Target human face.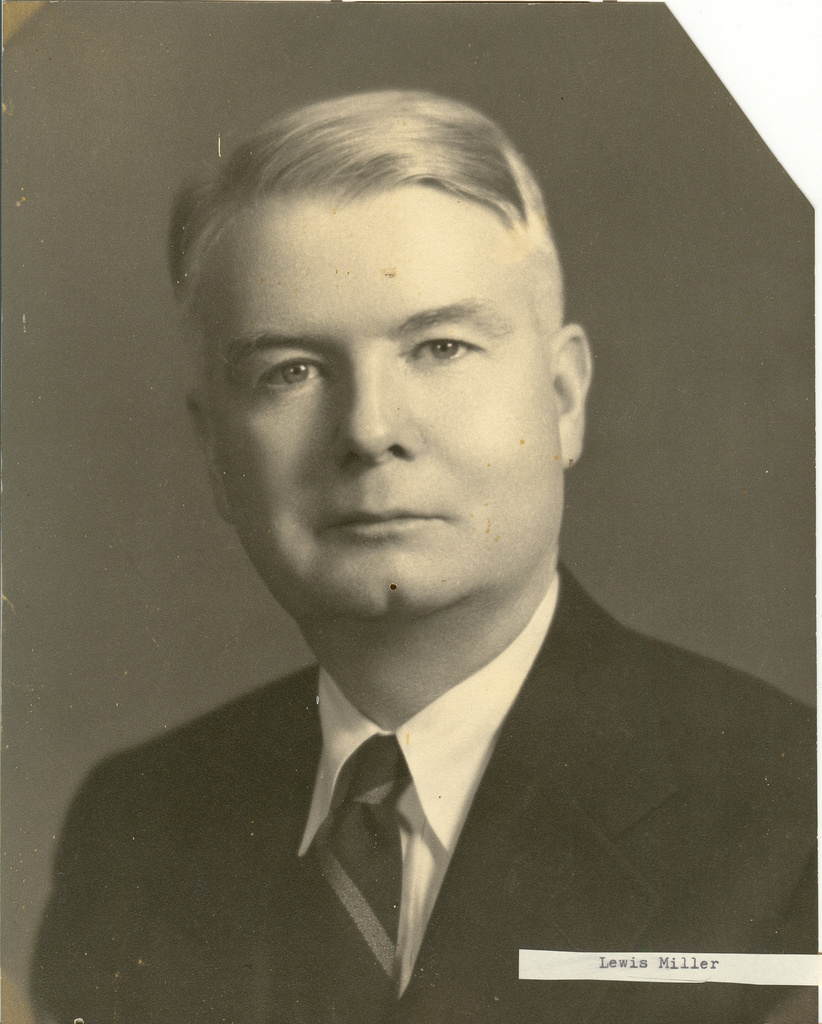
Target region: 210:187:571:614.
